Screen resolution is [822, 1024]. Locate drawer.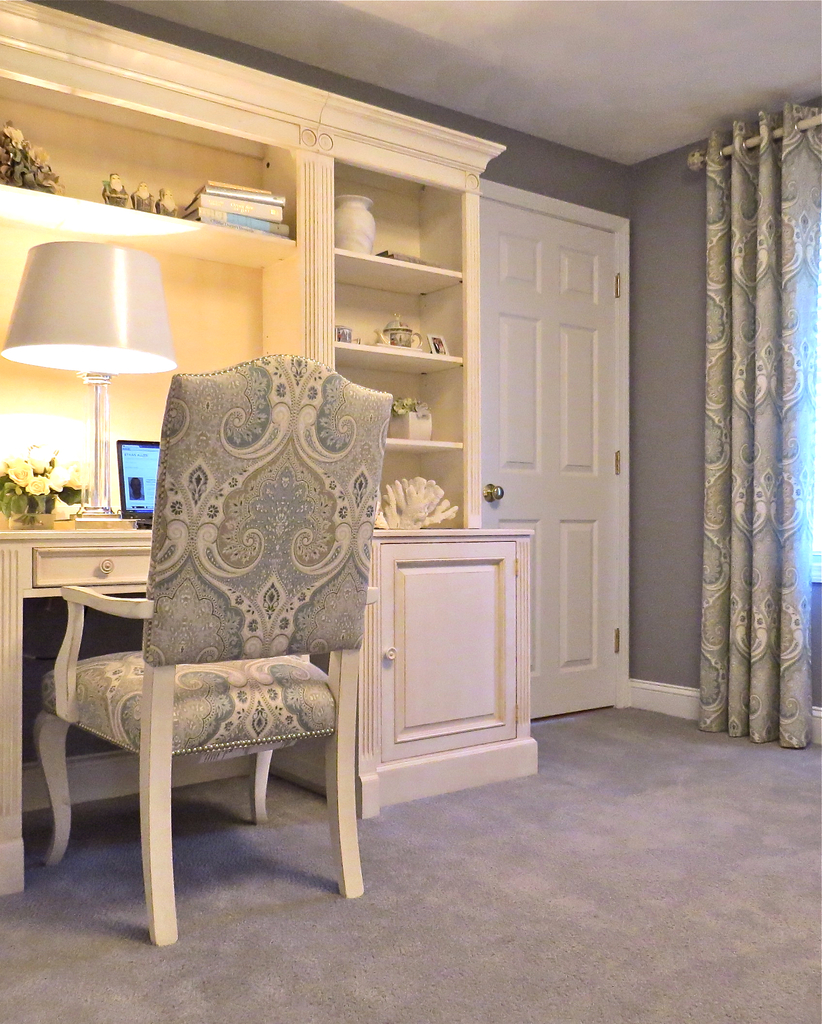
crop(276, 502, 565, 820).
